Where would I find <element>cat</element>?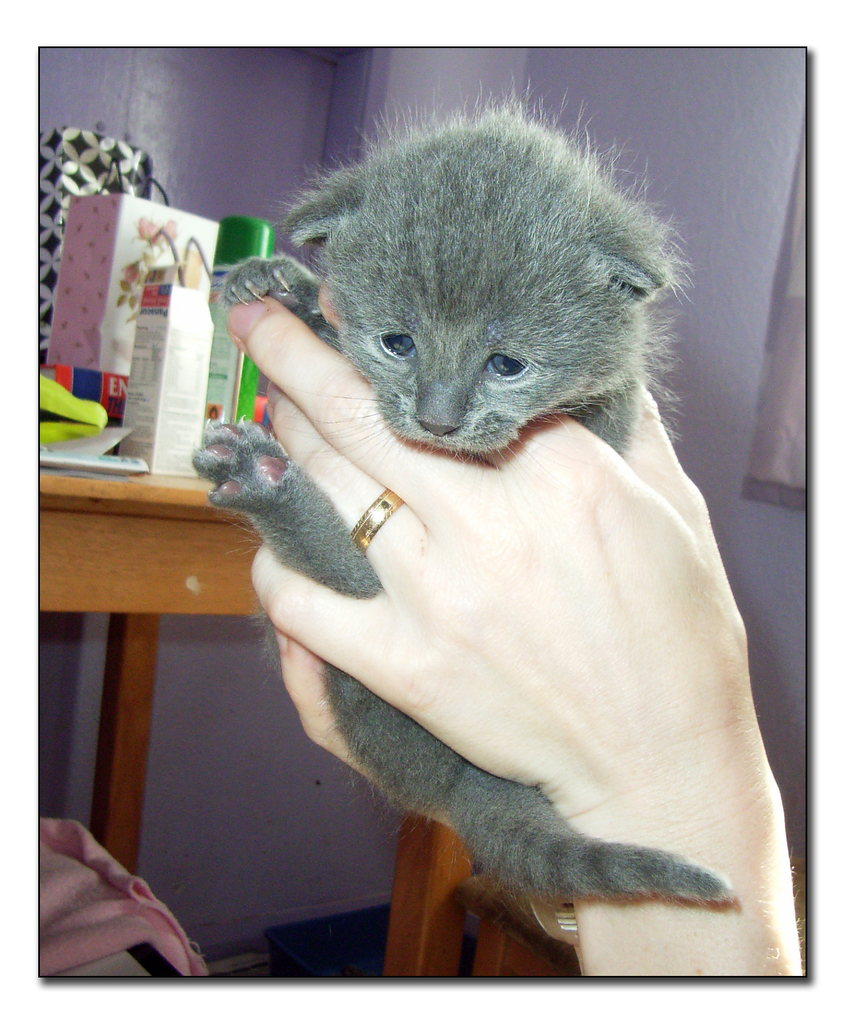
At crop(184, 74, 725, 910).
